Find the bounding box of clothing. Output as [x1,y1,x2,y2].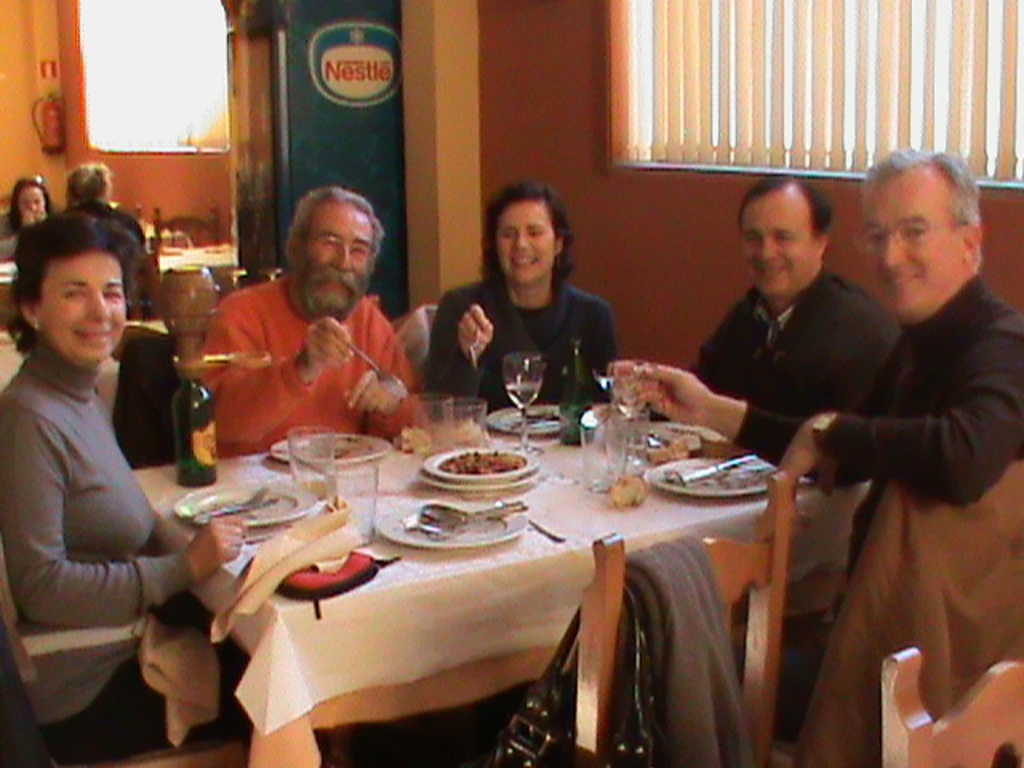
[0,211,18,264].
